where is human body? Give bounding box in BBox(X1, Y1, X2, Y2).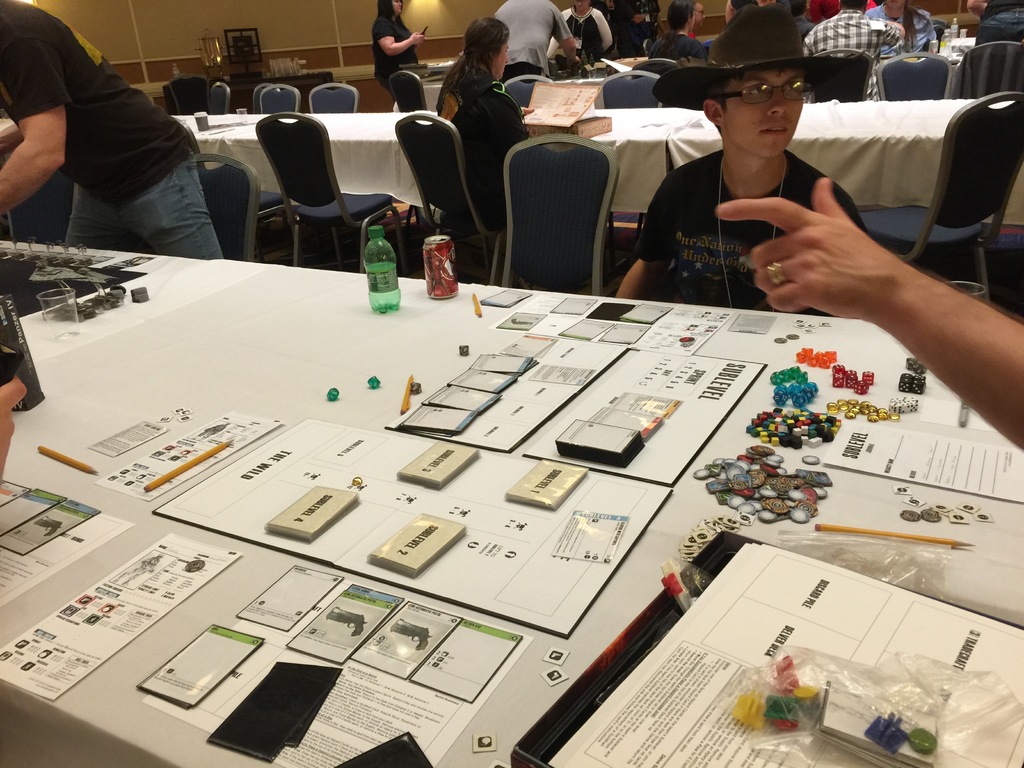
BBox(436, 7, 538, 220).
